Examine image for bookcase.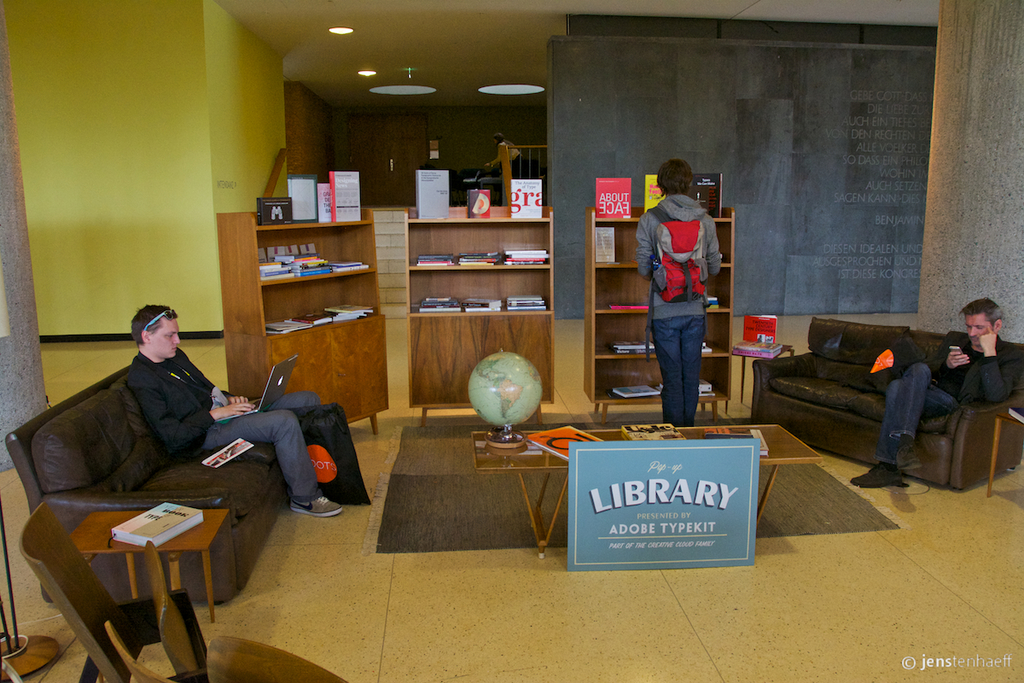
Examination result: 585 205 737 408.
